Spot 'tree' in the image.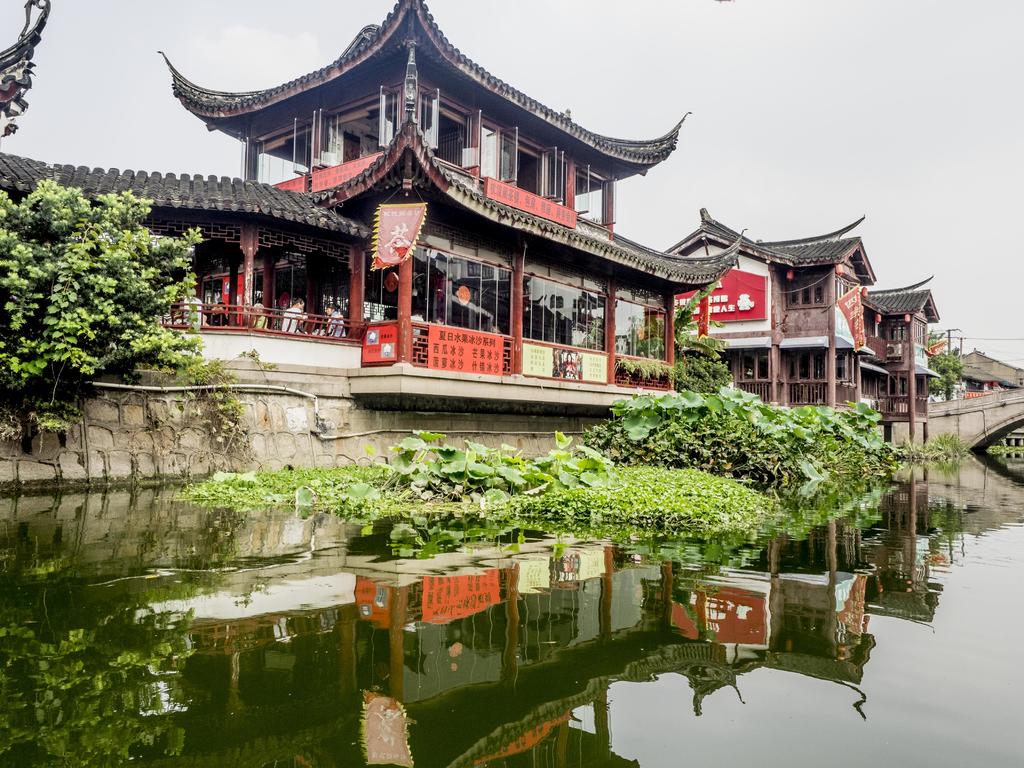
'tree' found at [0,177,210,470].
